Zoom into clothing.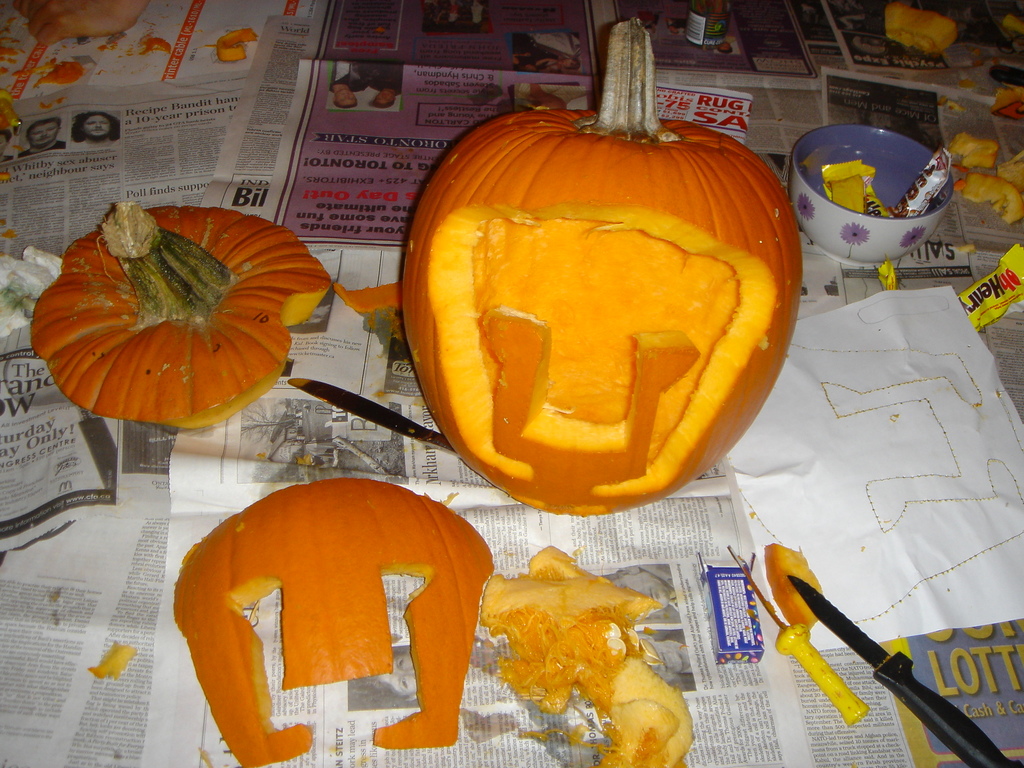
Zoom target: BBox(332, 62, 365, 94).
